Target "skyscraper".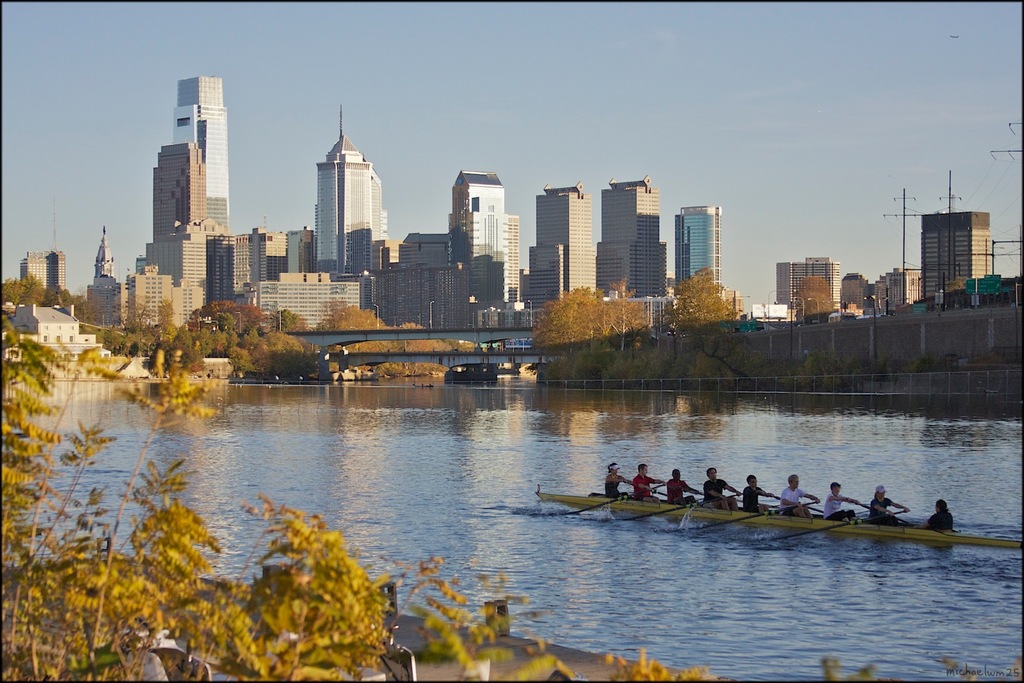
Target region: select_region(317, 105, 383, 276).
